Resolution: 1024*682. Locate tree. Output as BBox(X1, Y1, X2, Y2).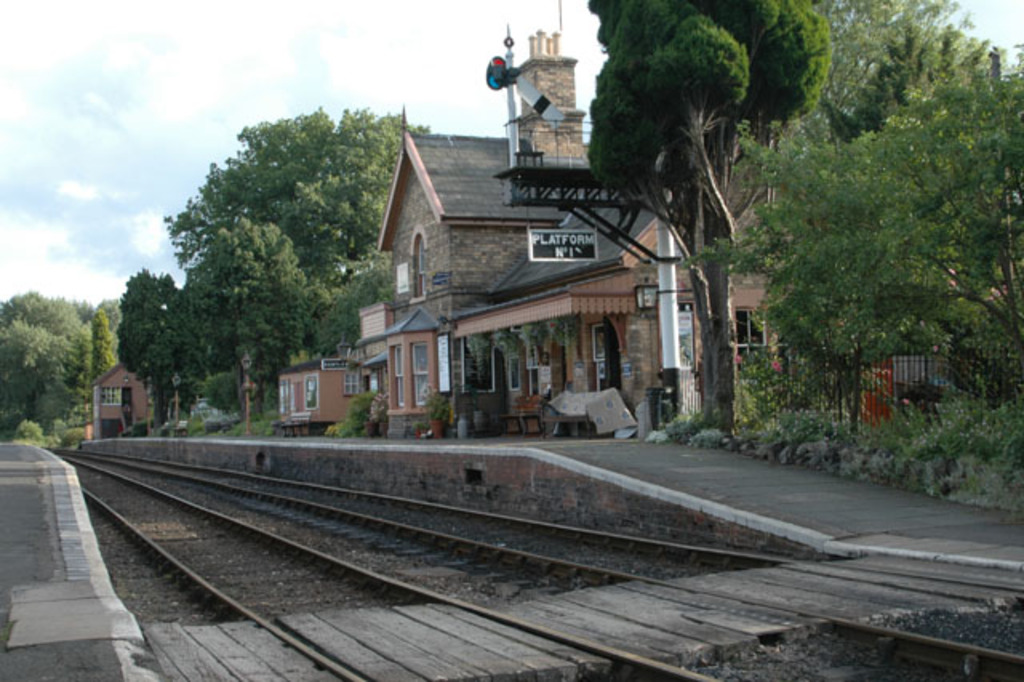
BBox(586, 0, 830, 432).
